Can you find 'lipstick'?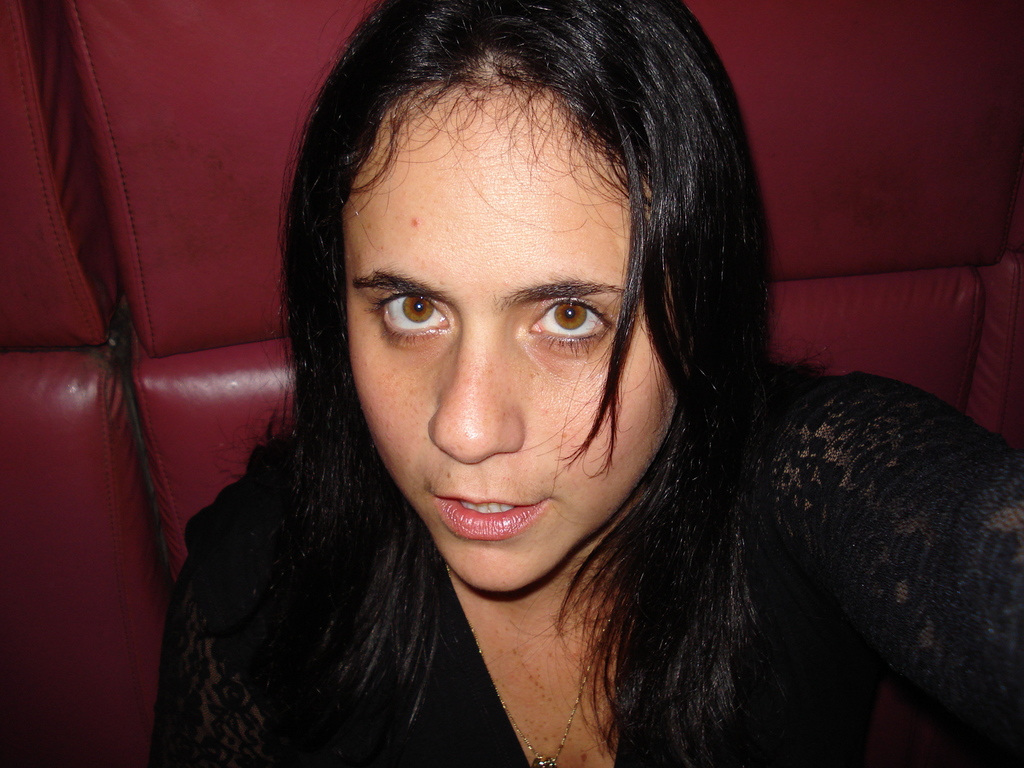
Yes, bounding box: 430/491/547/537.
